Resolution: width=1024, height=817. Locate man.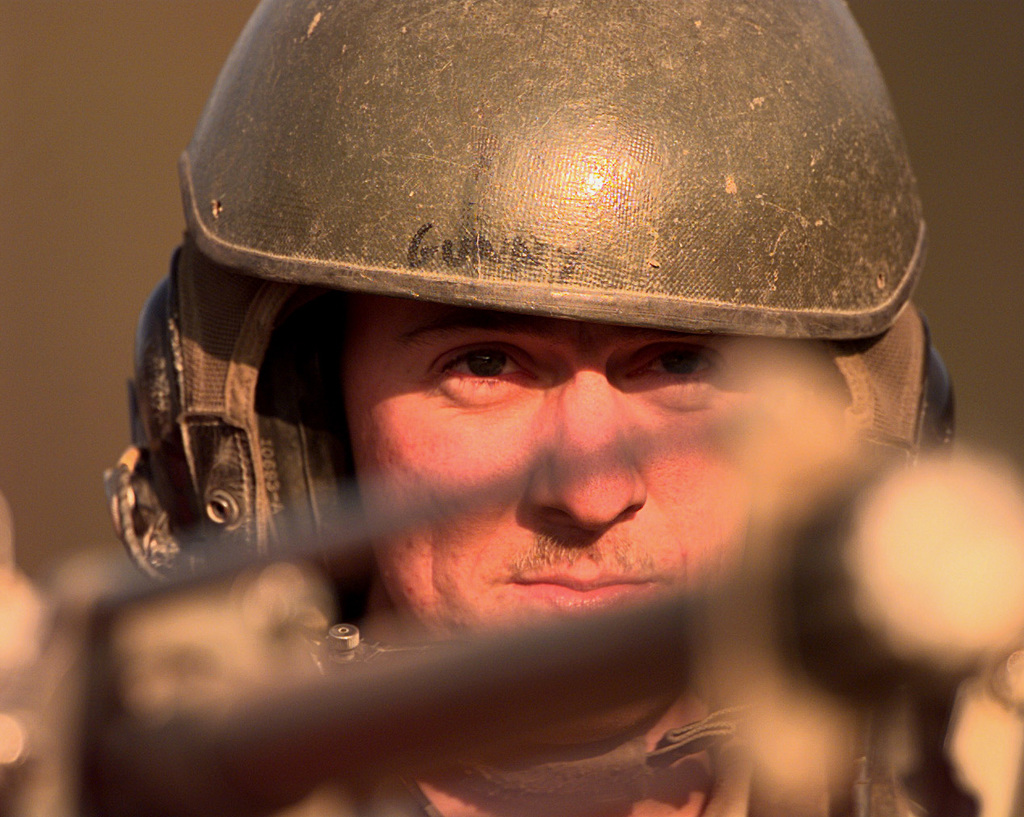
box(8, 9, 1023, 816).
